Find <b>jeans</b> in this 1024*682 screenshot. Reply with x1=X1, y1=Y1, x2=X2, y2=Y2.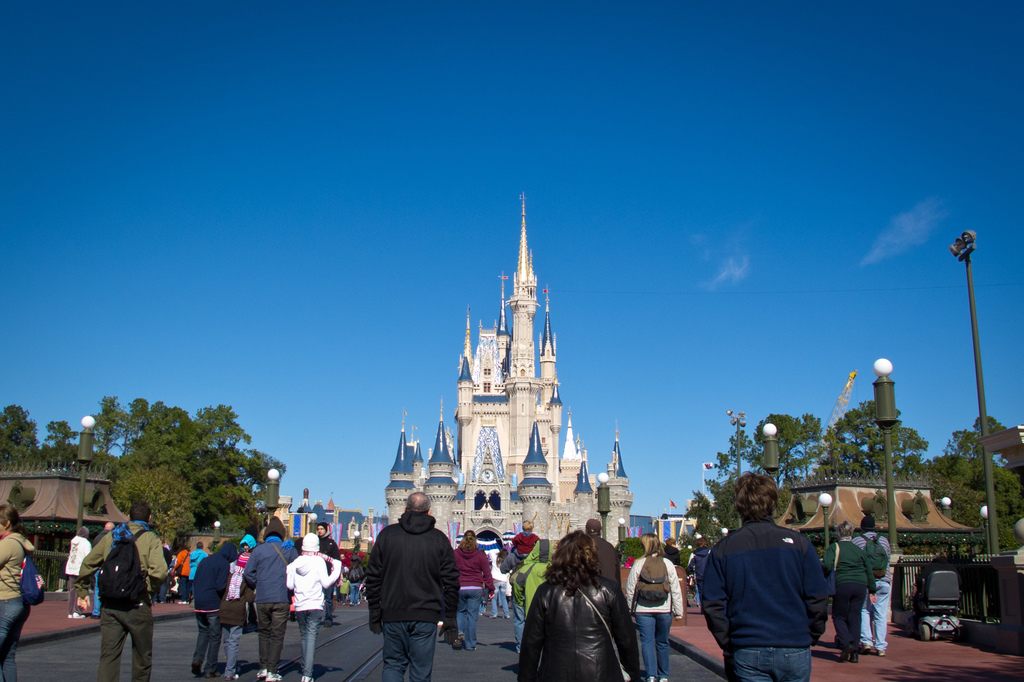
x1=225, y1=628, x2=243, y2=674.
